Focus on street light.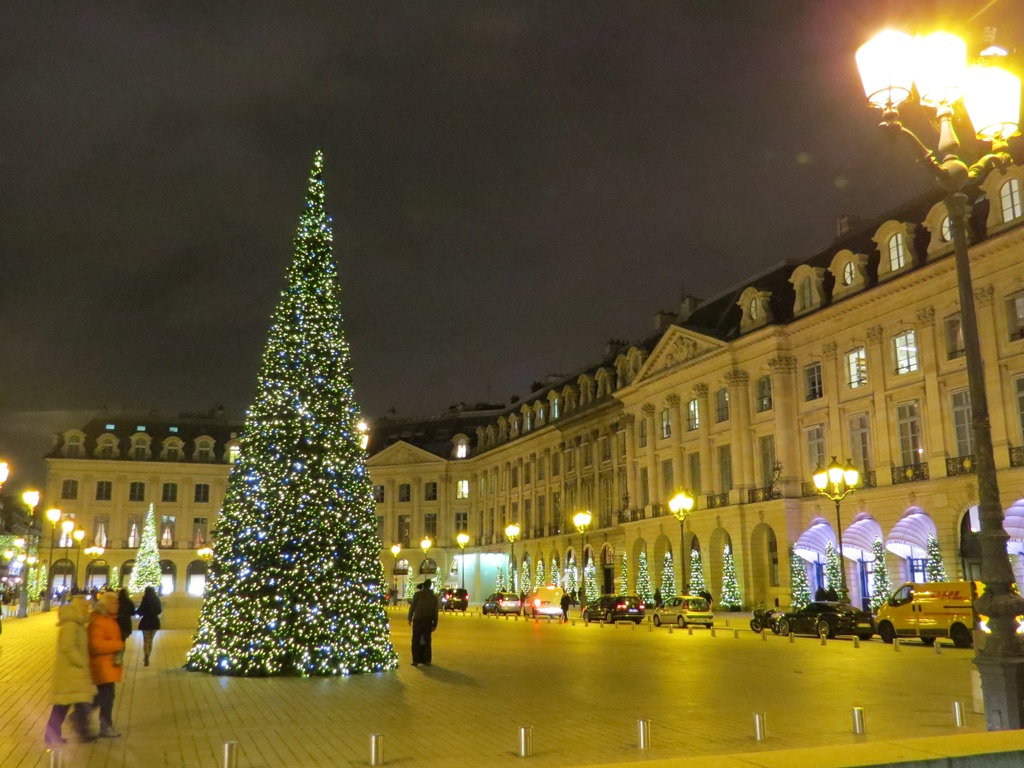
Focused at (left=806, top=452, right=861, bottom=606).
